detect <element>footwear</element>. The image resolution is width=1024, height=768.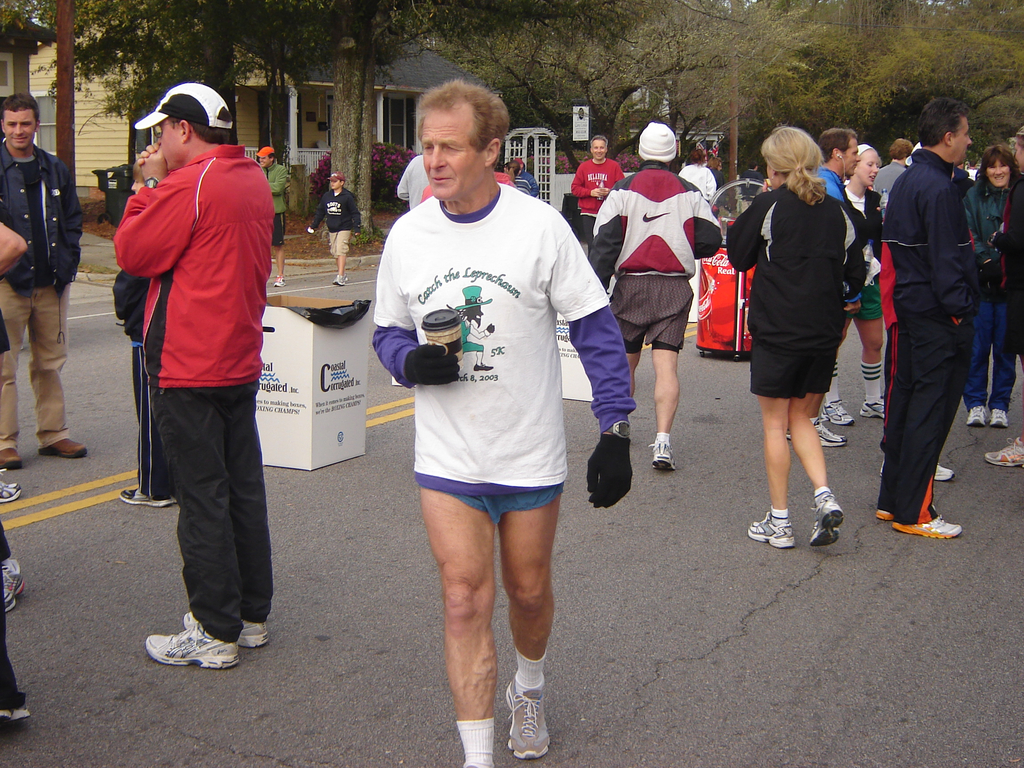
bbox=[877, 504, 938, 520].
